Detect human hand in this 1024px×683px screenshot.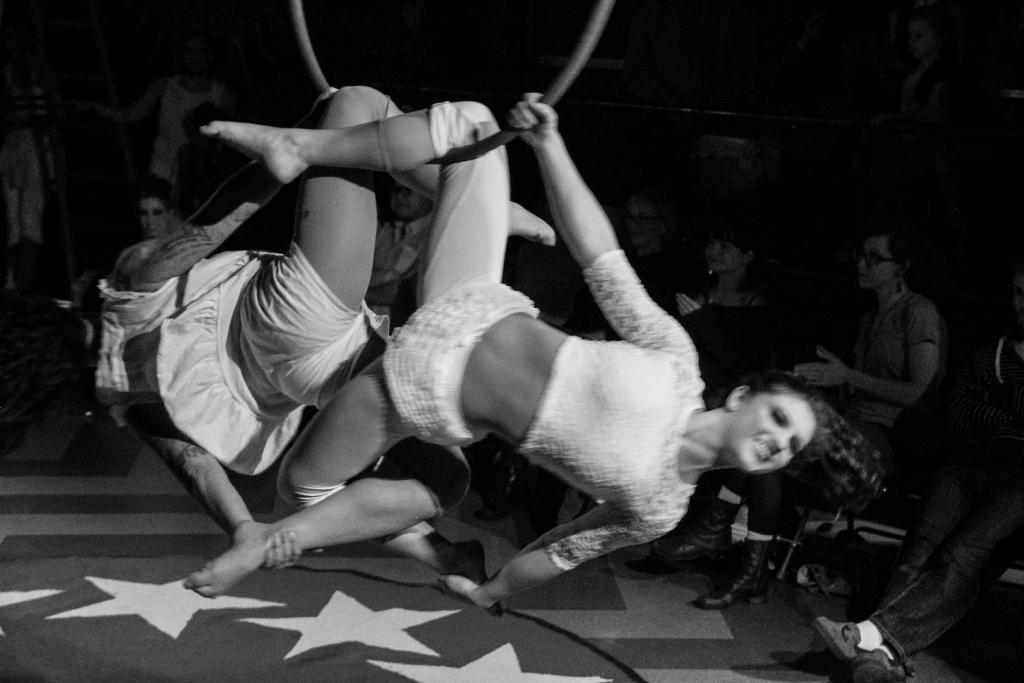
Detection: select_region(232, 516, 301, 567).
